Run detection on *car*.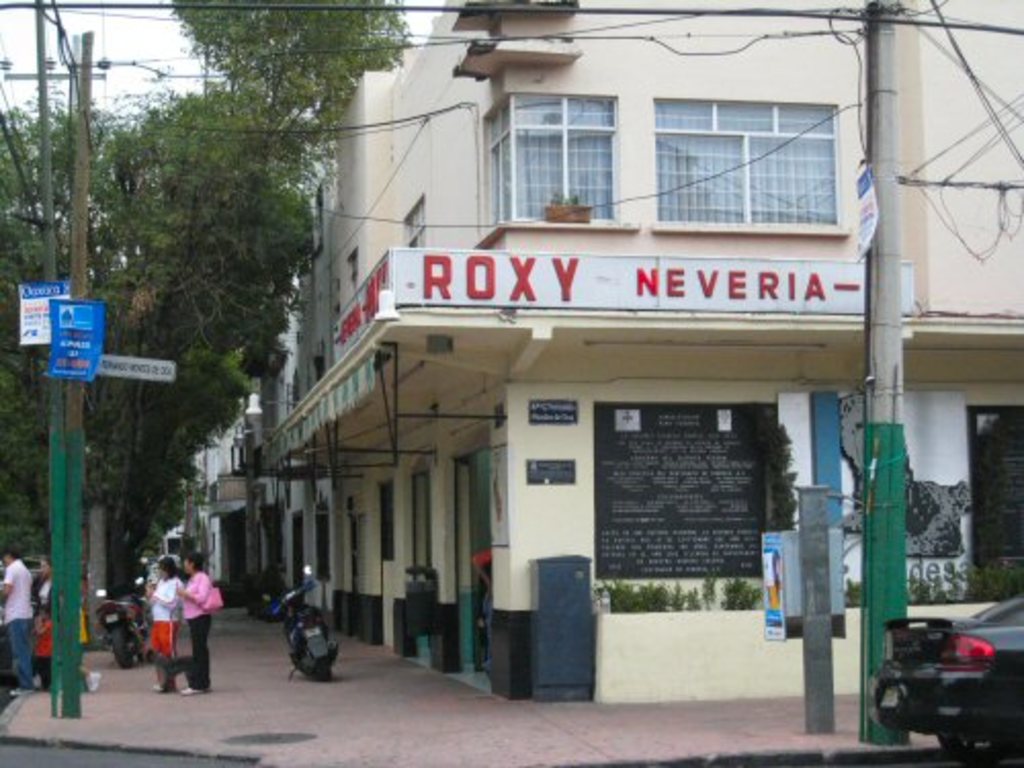
Result: (870,616,1010,743).
